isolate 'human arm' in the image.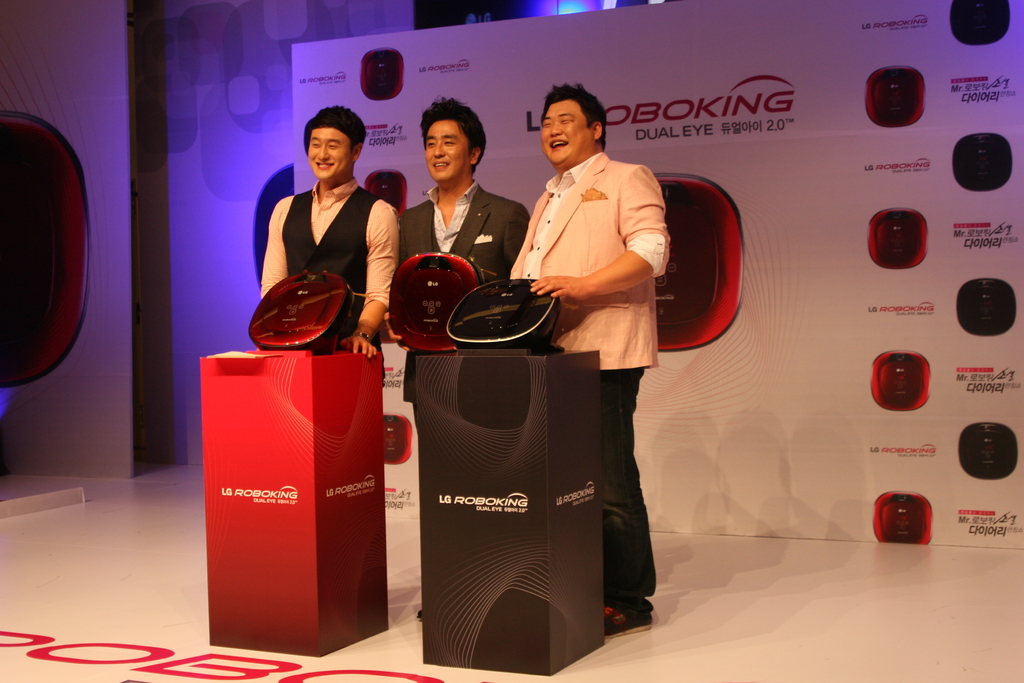
Isolated region: box(259, 197, 289, 300).
